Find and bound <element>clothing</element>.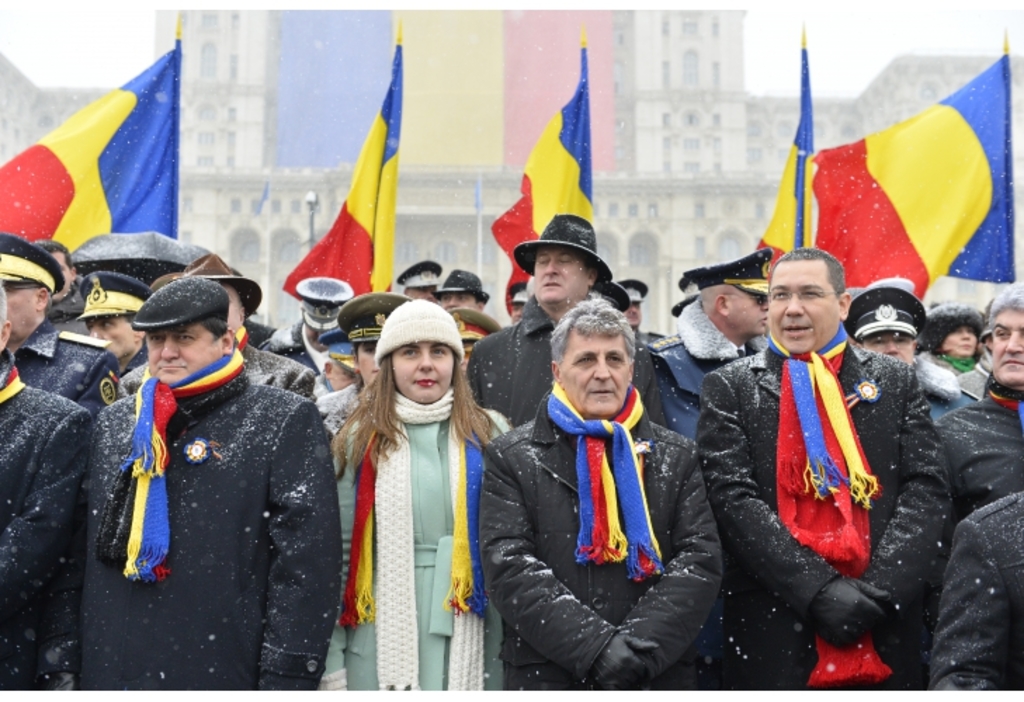
Bound: (left=308, top=327, right=489, bottom=681).
